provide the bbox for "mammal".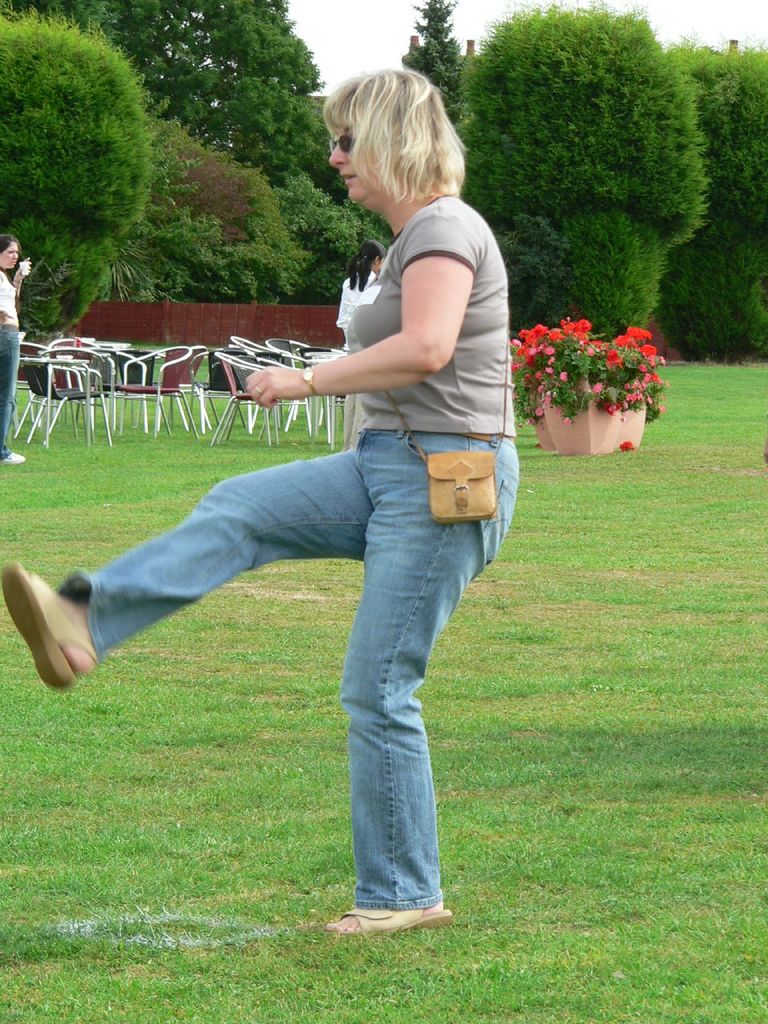
[x1=0, y1=54, x2=512, y2=926].
